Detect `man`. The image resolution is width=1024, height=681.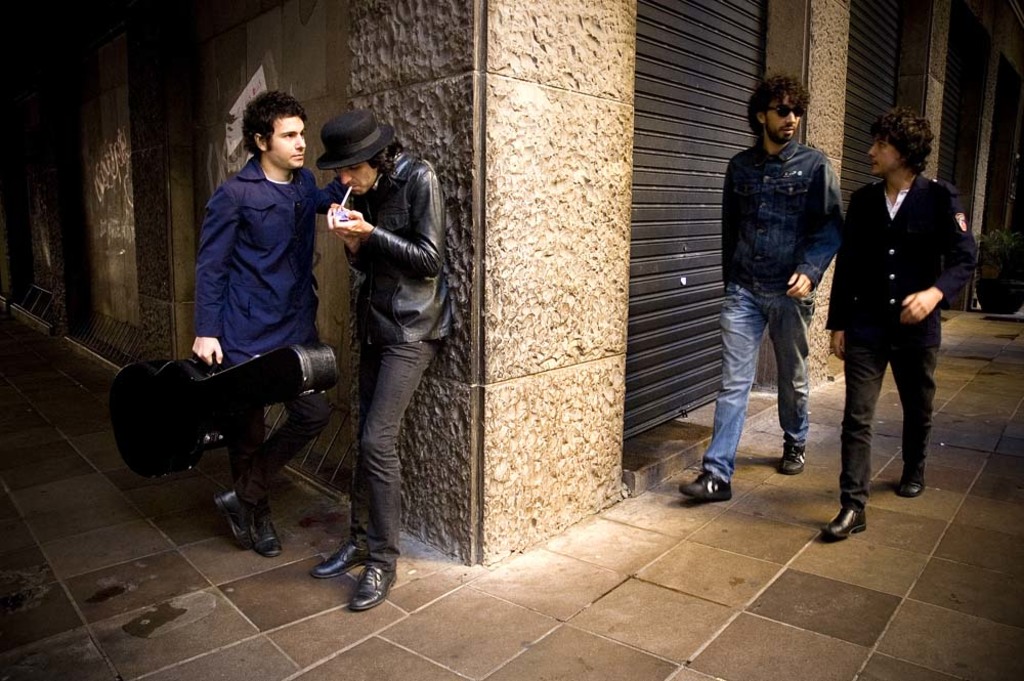
detection(817, 99, 983, 550).
